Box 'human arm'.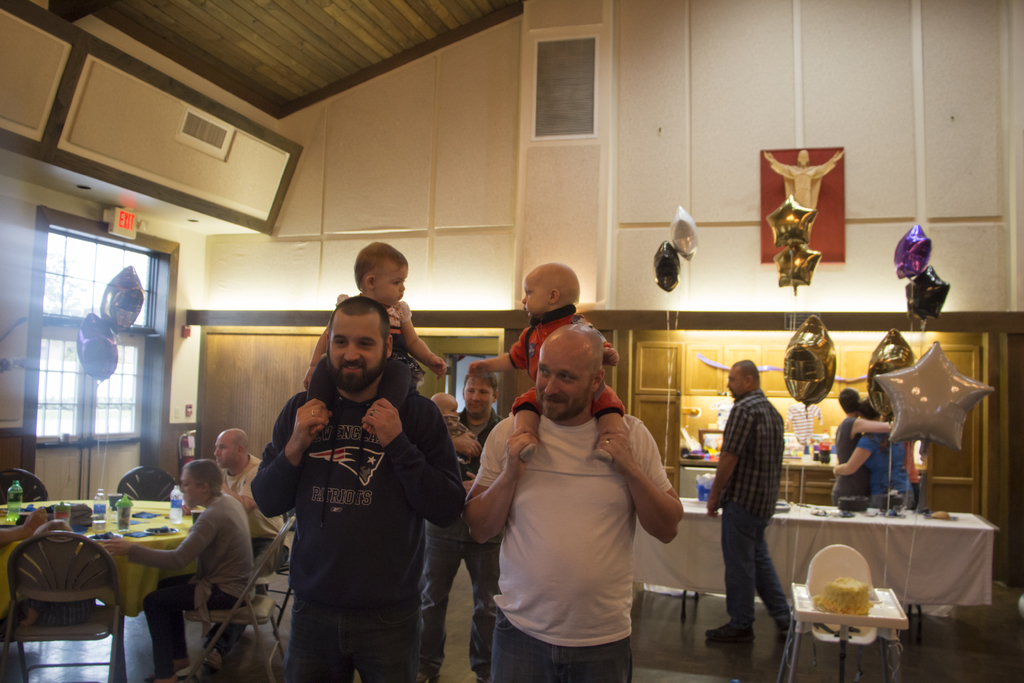
703 400 740 520.
